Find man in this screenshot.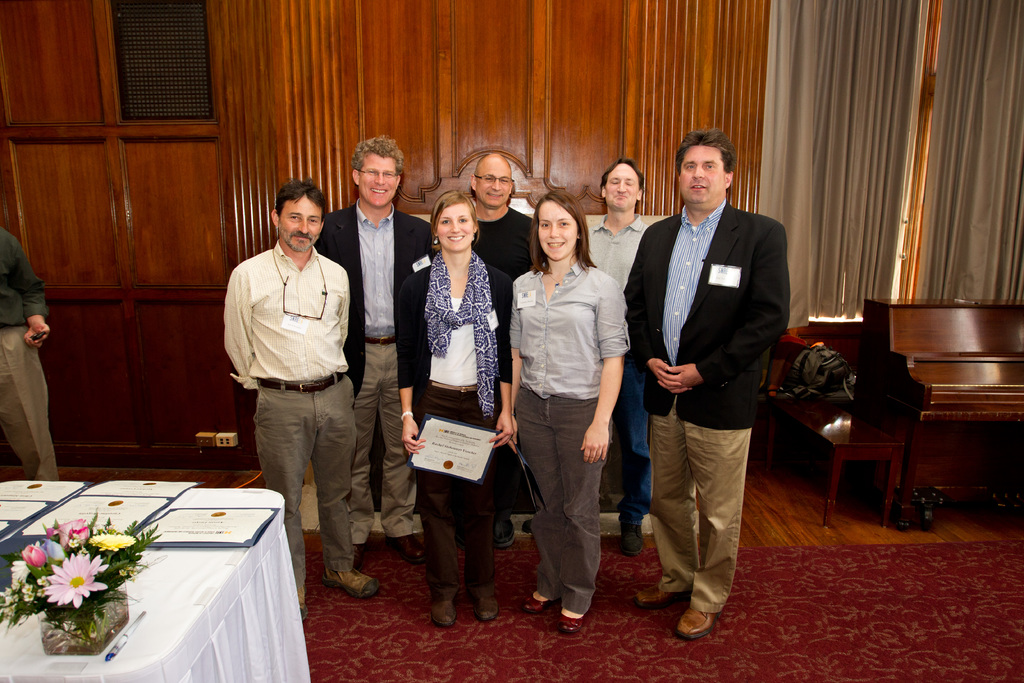
The bounding box for man is bbox=[224, 178, 381, 621].
